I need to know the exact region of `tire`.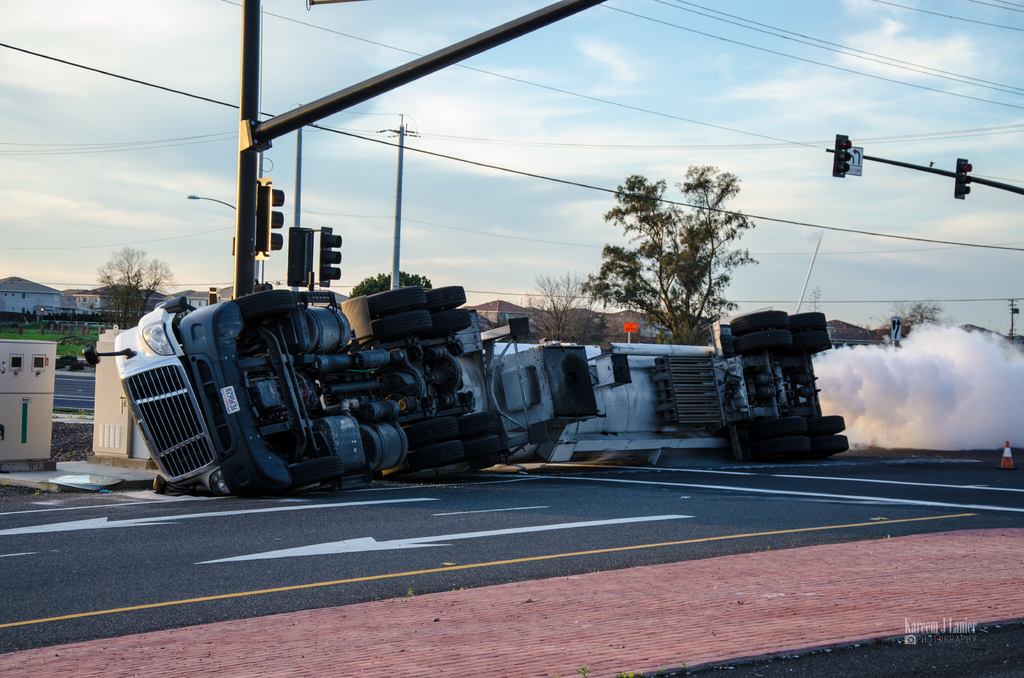
Region: [731, 335, 794, 352].
